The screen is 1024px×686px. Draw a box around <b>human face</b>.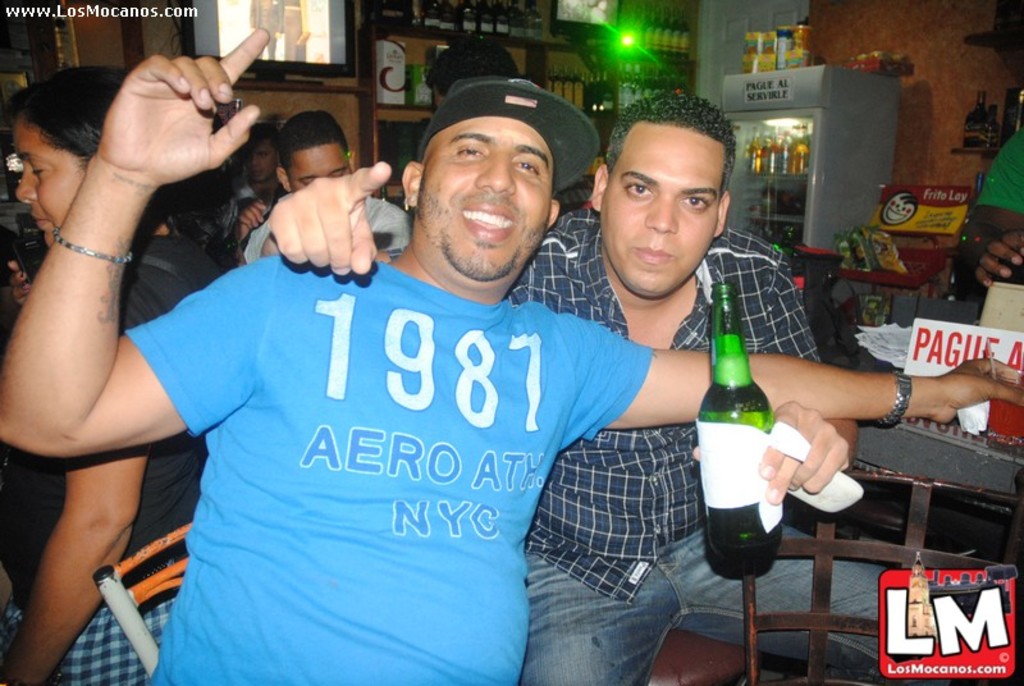
{"left": 251, "top": 137, "right": 275, "bottom": 186}.
